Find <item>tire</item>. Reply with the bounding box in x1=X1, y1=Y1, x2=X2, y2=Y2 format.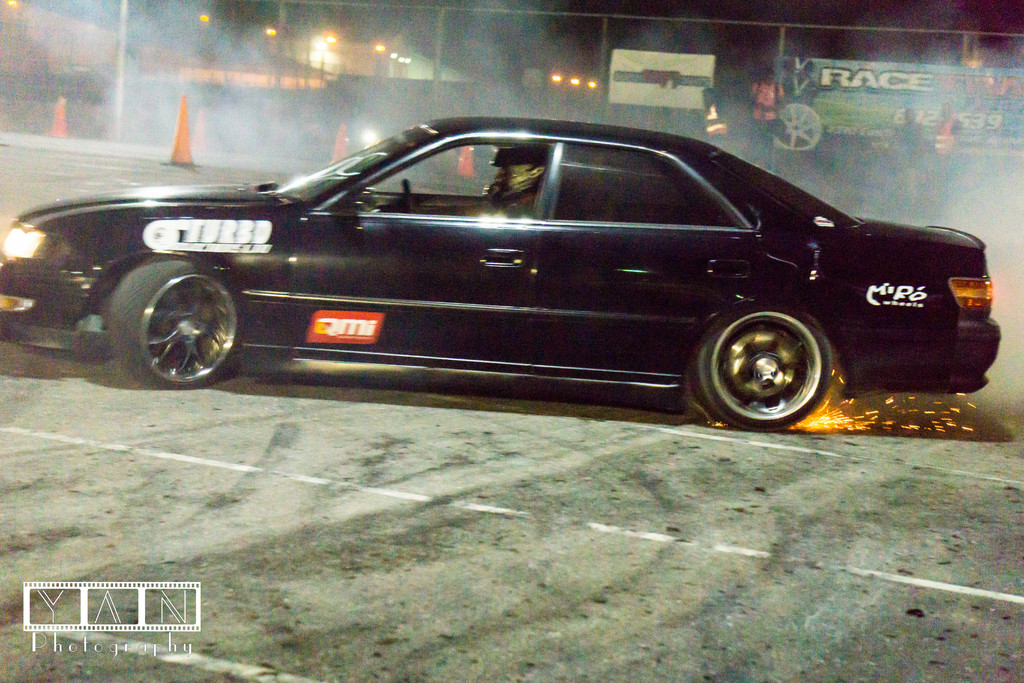
x1=688, y1=300, x2=833, y2=433.
